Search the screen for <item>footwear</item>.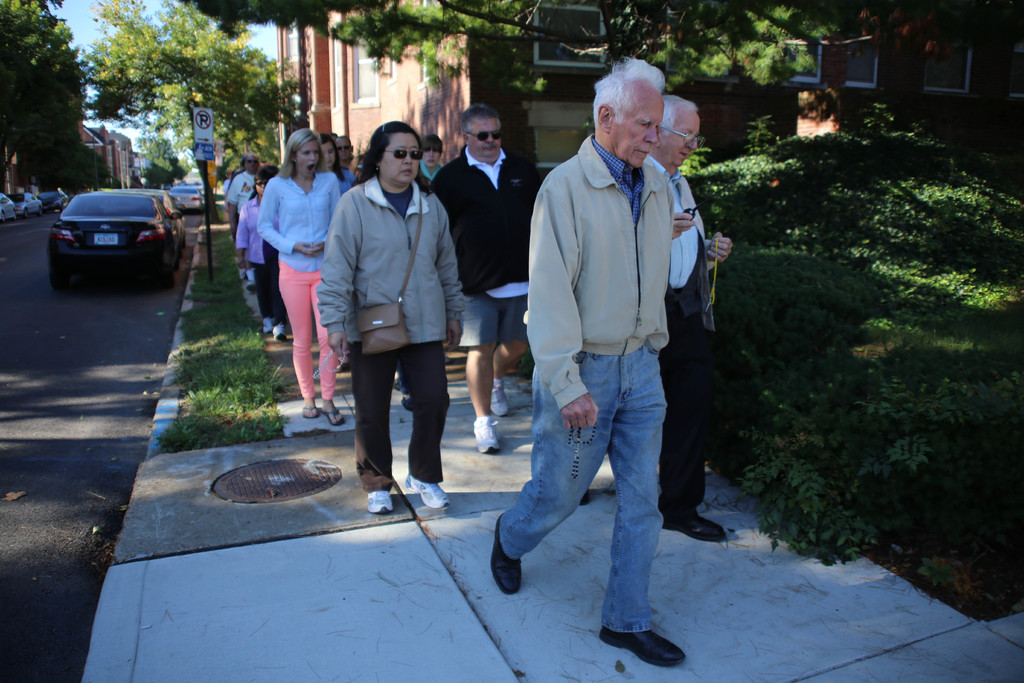
Found at l=491, t=518, r=524, b=595.
